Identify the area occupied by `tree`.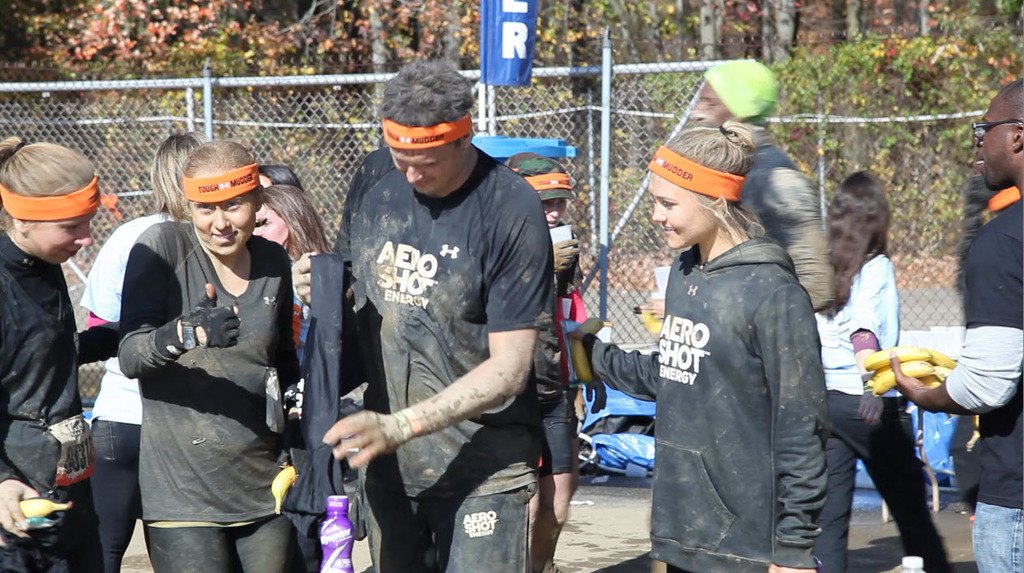
Area: pyautogui.locateOnScreen(364, 0, 396, 119).
